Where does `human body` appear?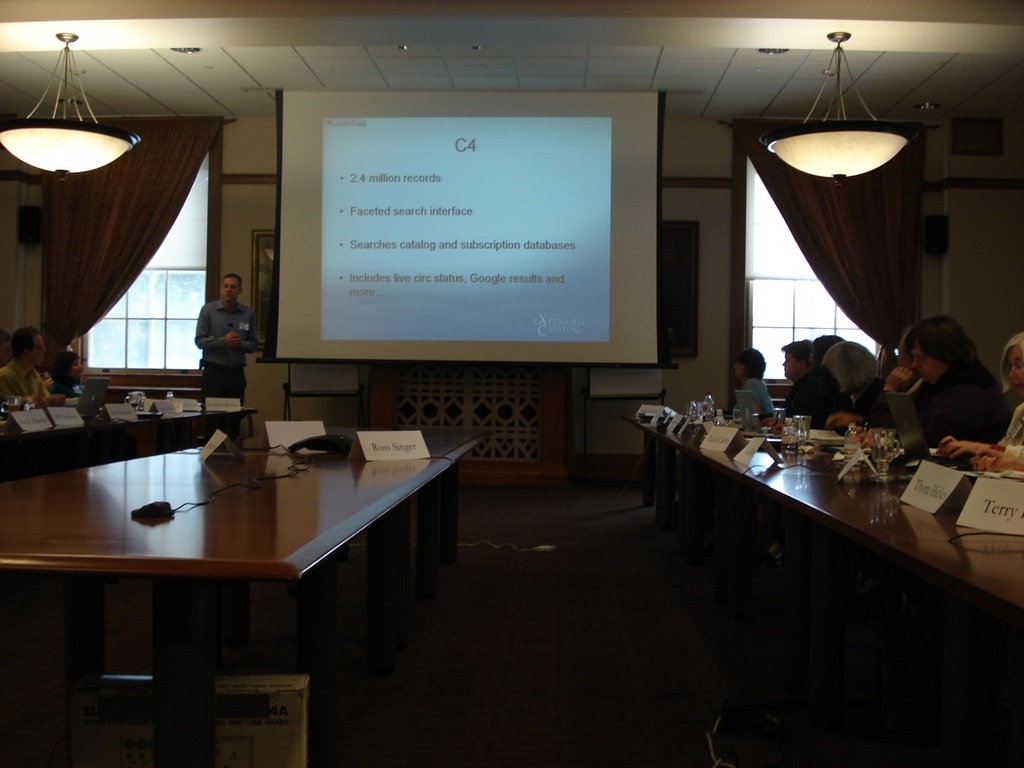
Appears at bbox(818, 337, 892, 431).
